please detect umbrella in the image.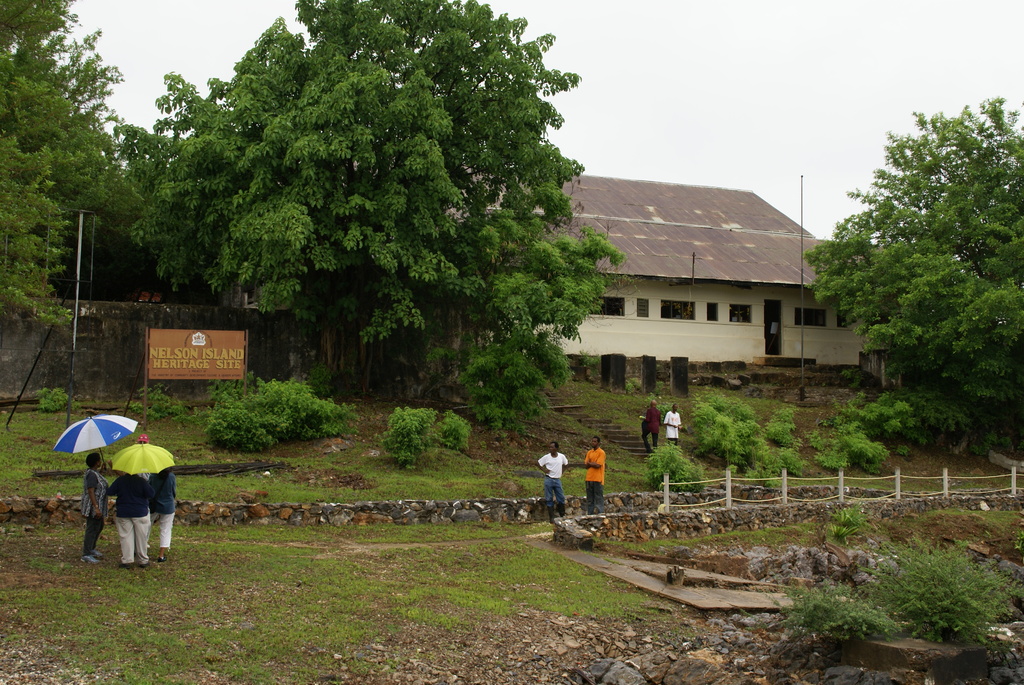
box(53, 413, 140, 471).
